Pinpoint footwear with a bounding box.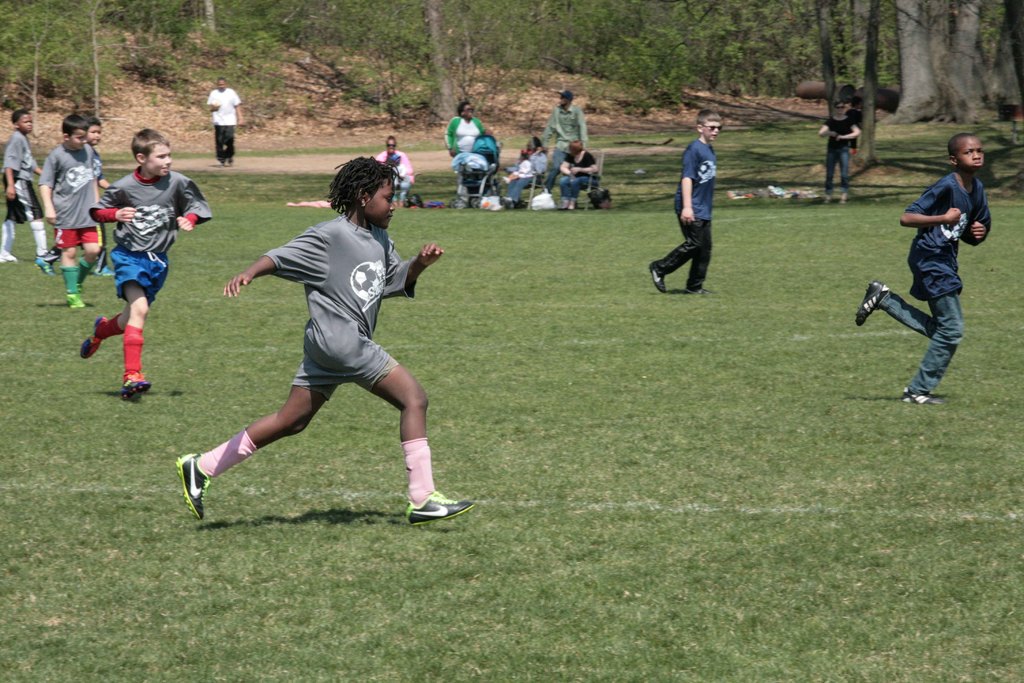
<bbox>685, 286, 714, 293</bbox>.
